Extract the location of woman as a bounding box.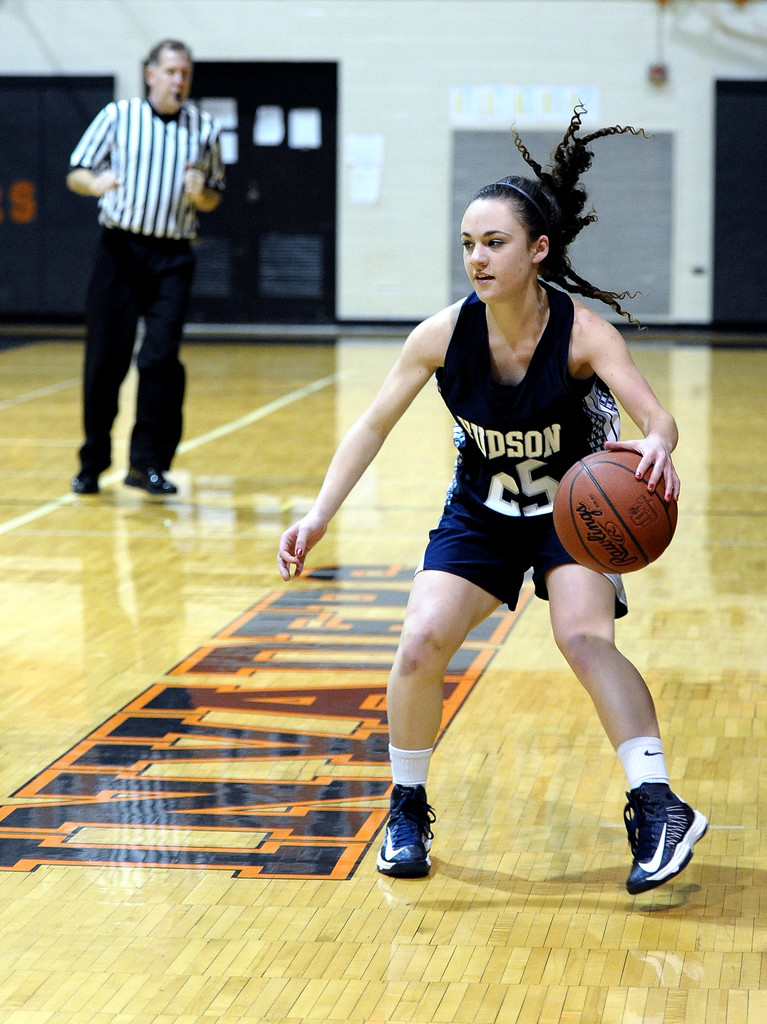
[left=333, top=153, right=677, bottom=861].
